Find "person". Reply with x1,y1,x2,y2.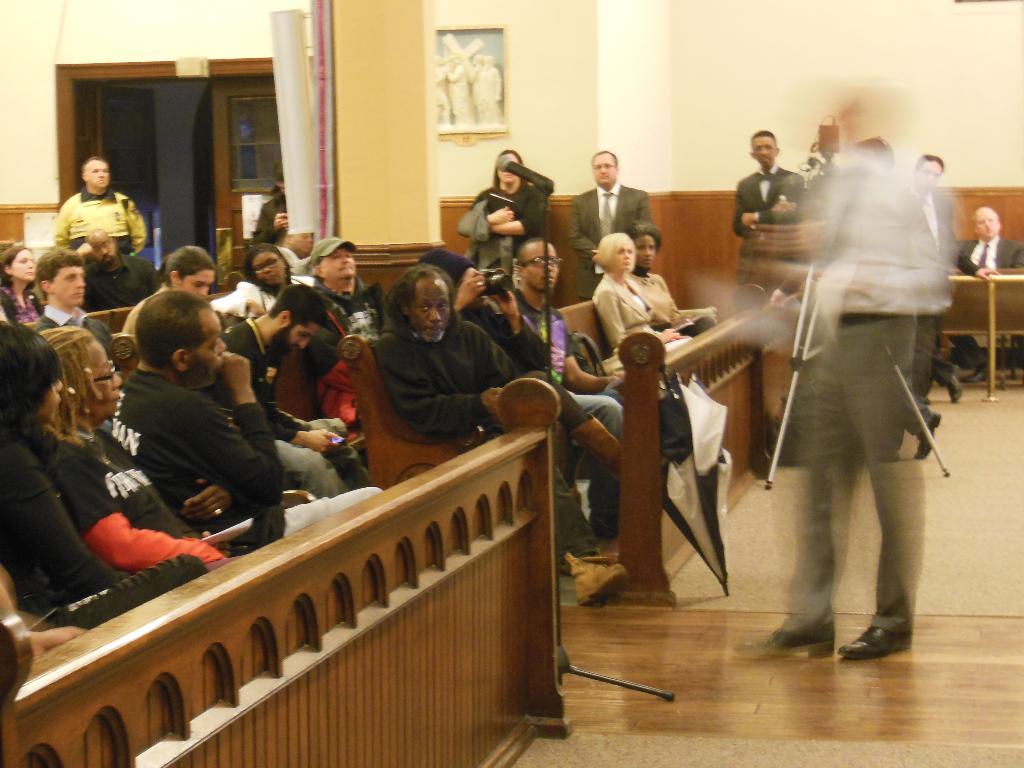
31,243,119,367.
